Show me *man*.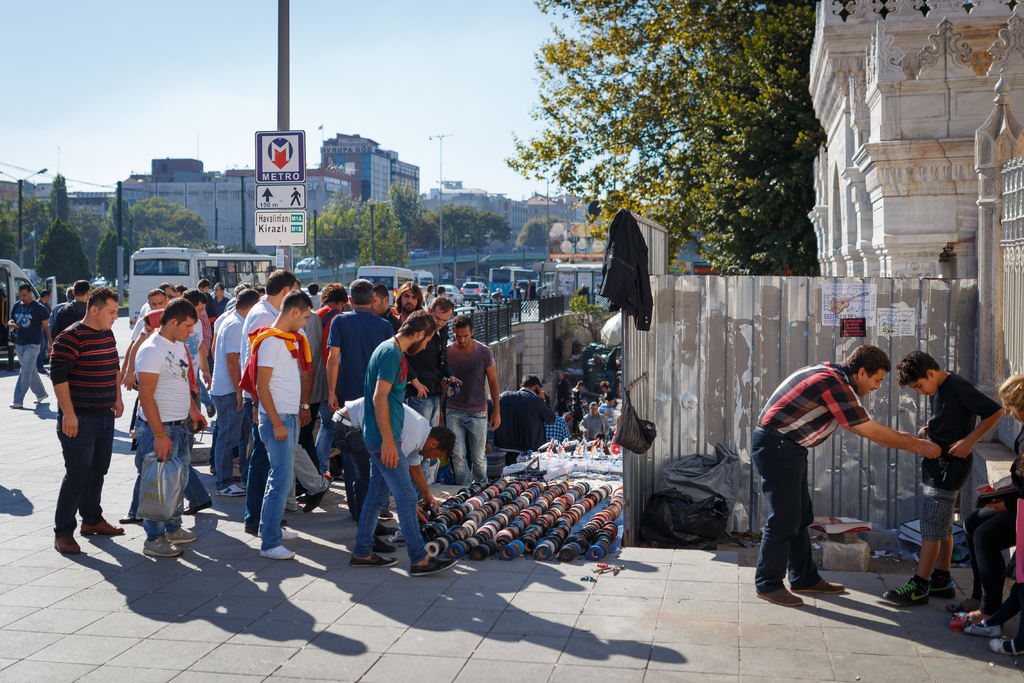
*man* is here: box(35, 287, 125, 543).
